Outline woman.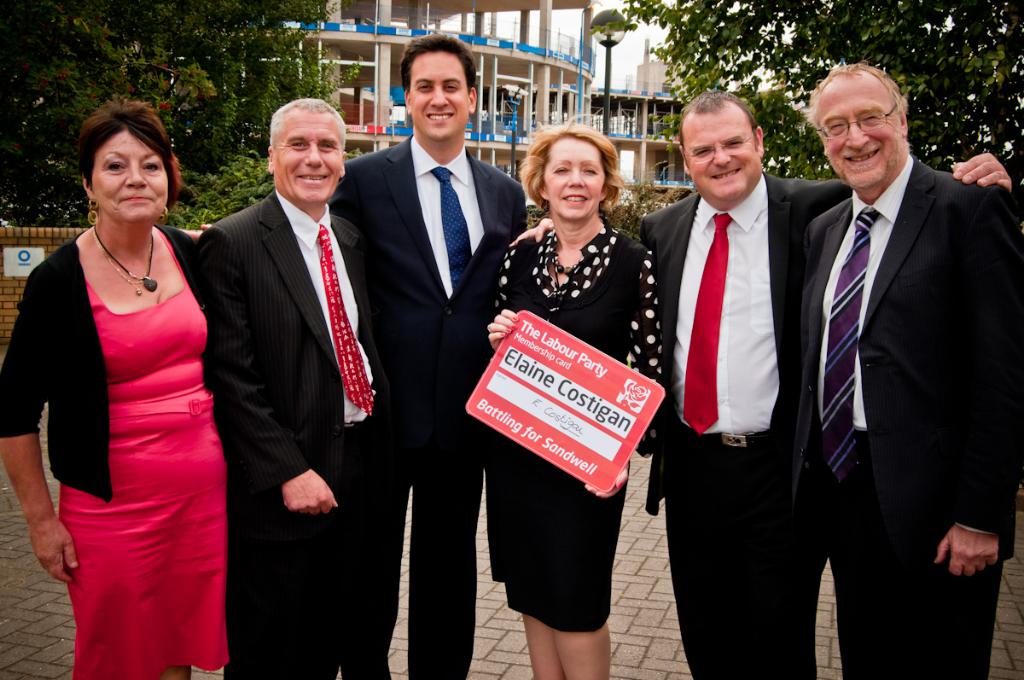
Outline: [479,106,666,662].
